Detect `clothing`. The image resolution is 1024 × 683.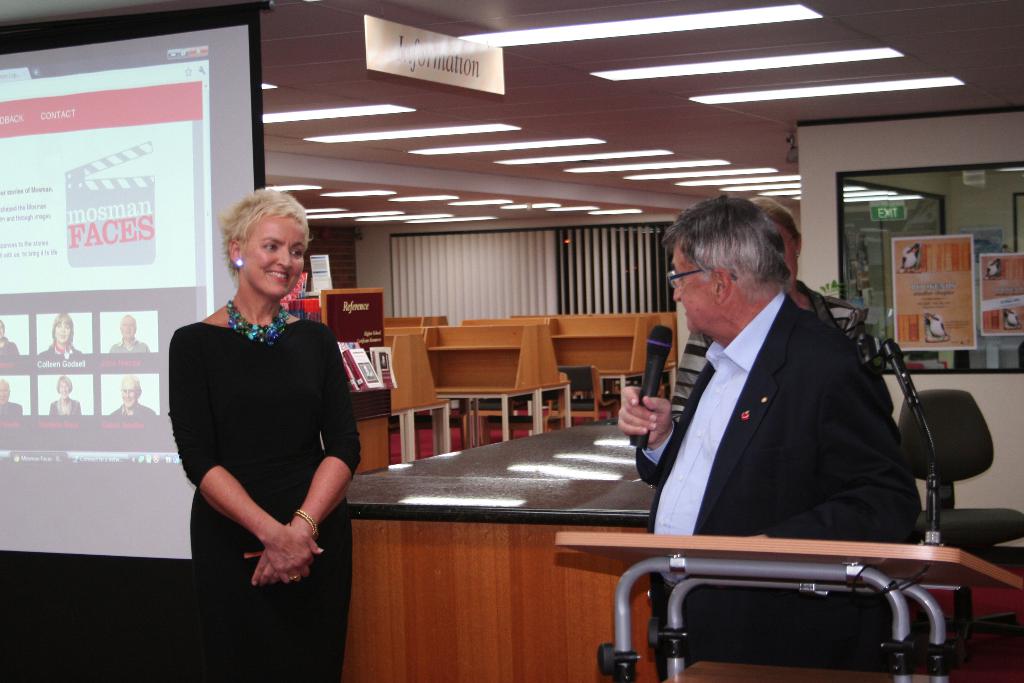
box(0, 400, 24, 417).
